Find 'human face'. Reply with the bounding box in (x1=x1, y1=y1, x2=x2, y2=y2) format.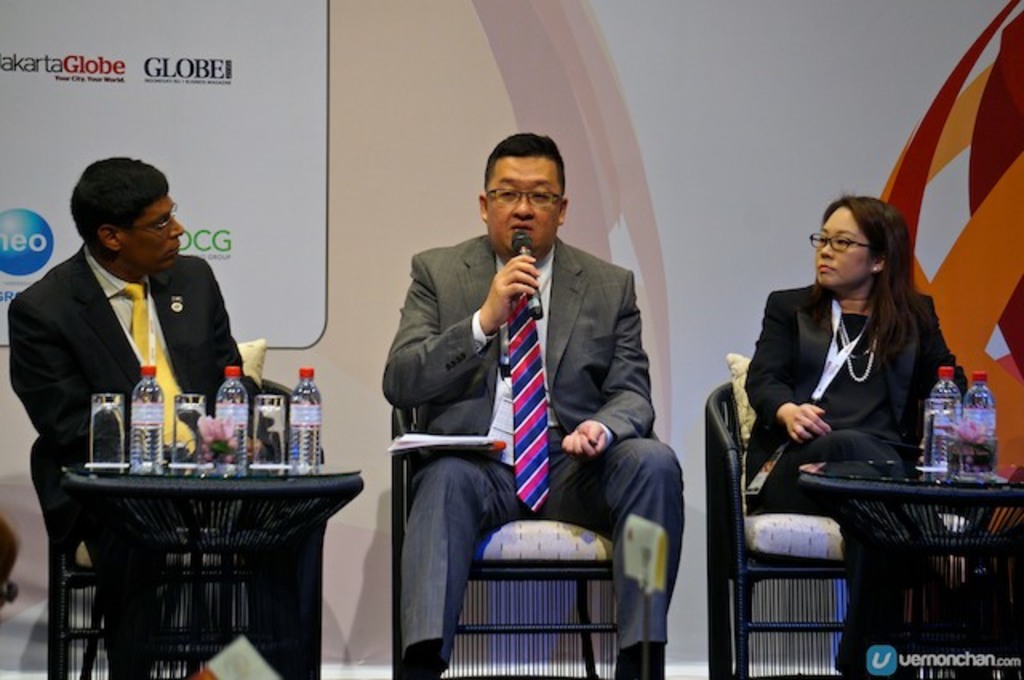
(x1=813, y1=206, x2=874, y2=291).
